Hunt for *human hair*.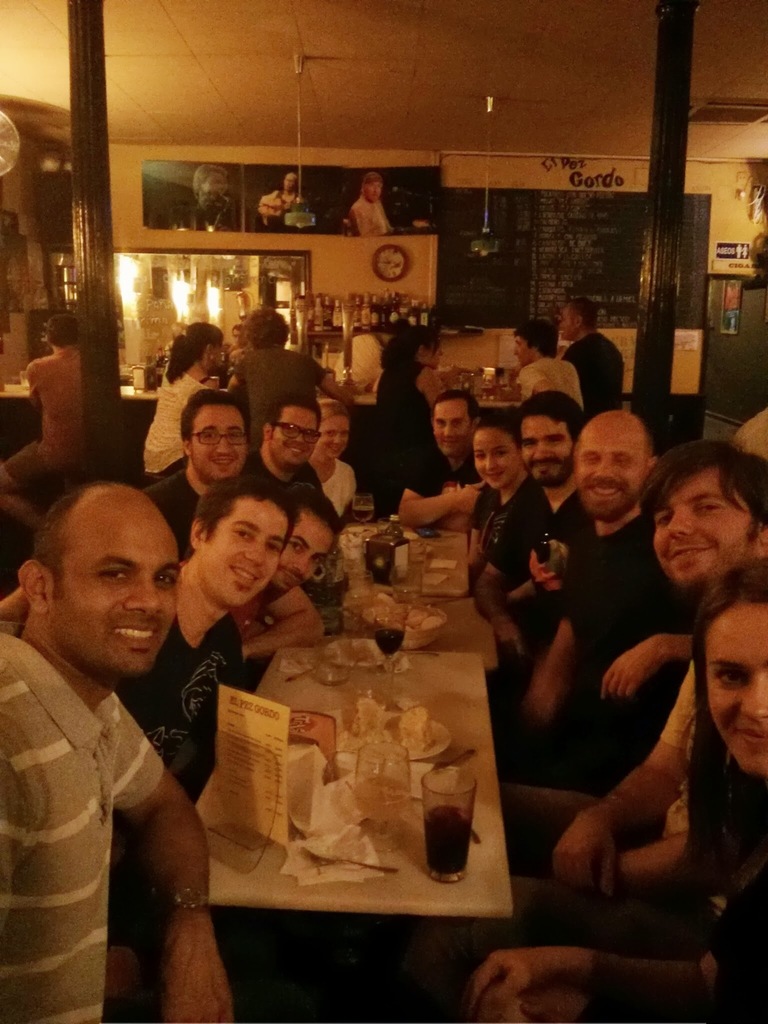
Hunted down at {"x1": 29, "y1": 472, "x2": 189, "y2": 647}.
